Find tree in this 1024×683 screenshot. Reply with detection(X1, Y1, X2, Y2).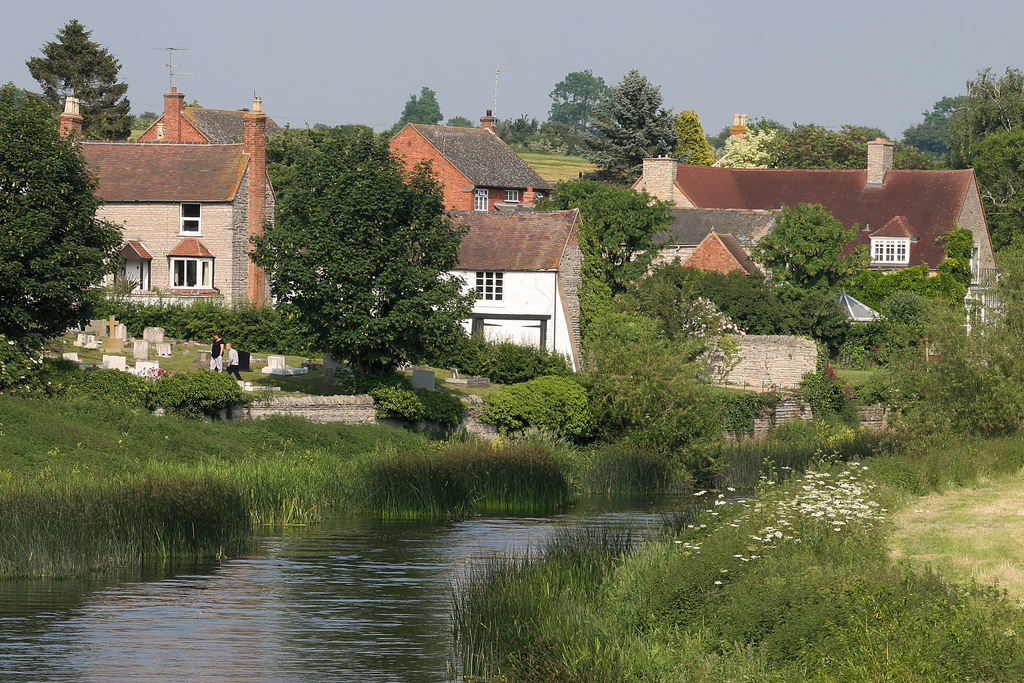
detection(744, 198, 872, 293).
